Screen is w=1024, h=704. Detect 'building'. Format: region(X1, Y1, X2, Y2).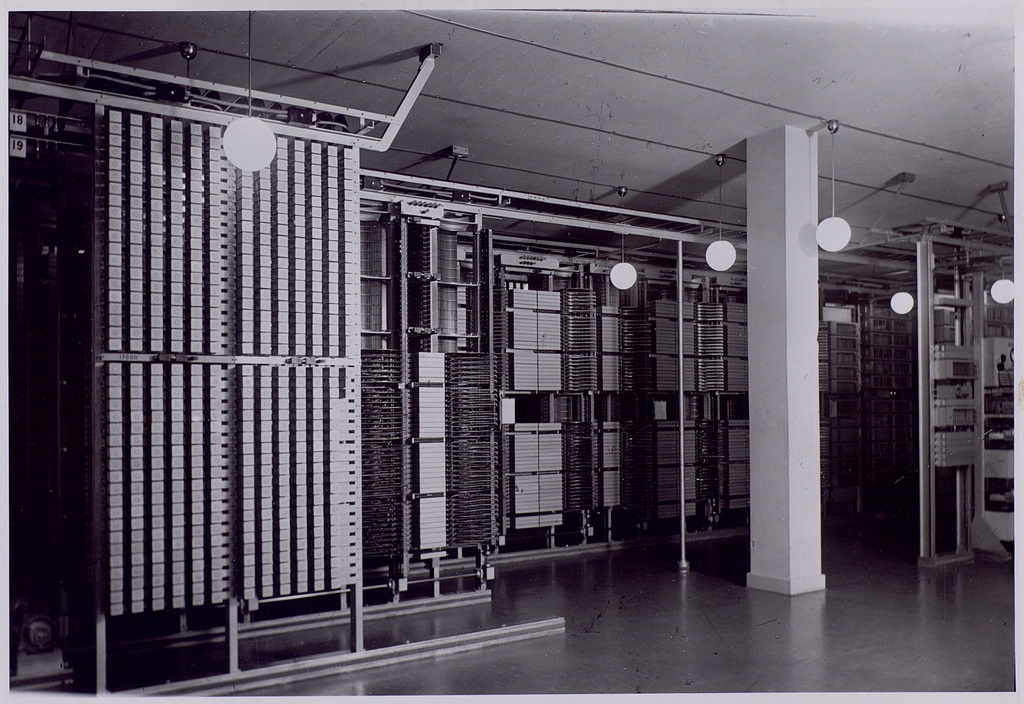
region(11, 0, 1023, 692).
